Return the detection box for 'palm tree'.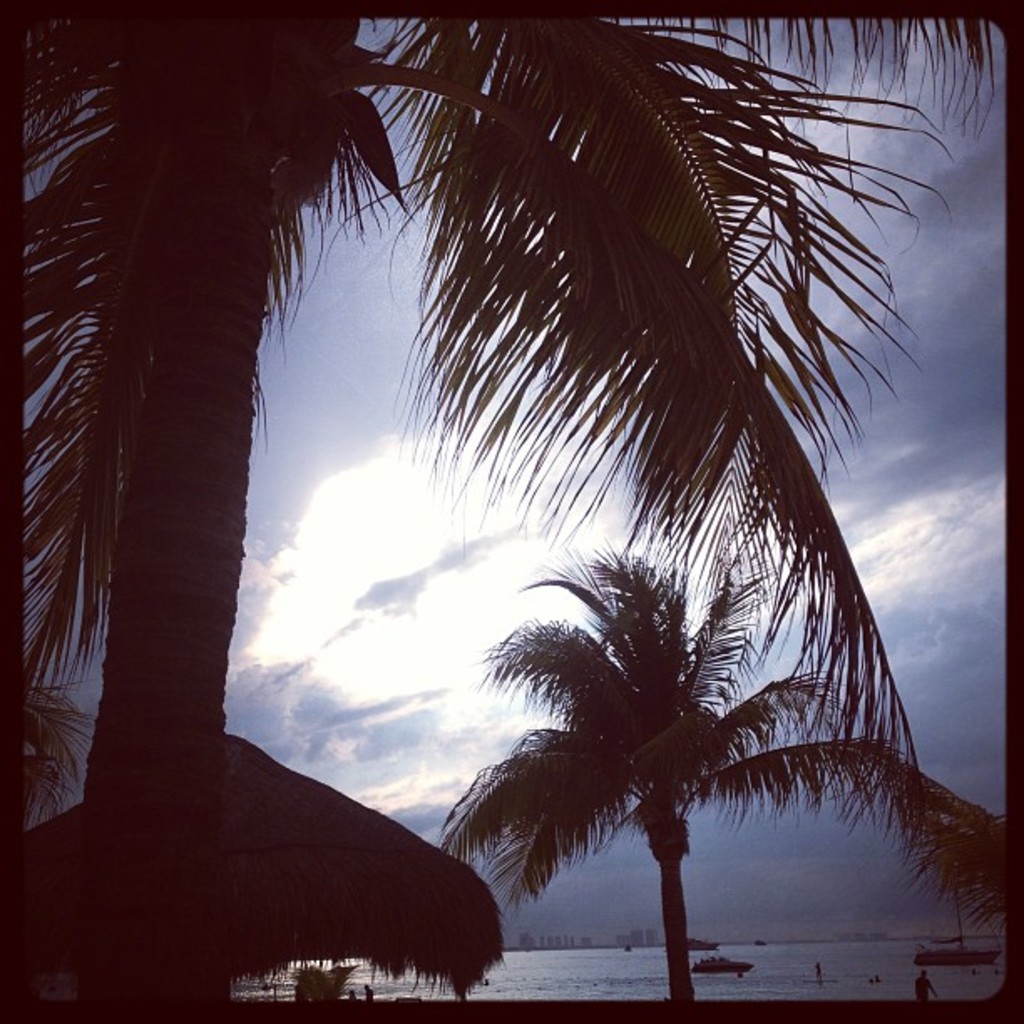
bbox=(131, 0, 964, 1023).
